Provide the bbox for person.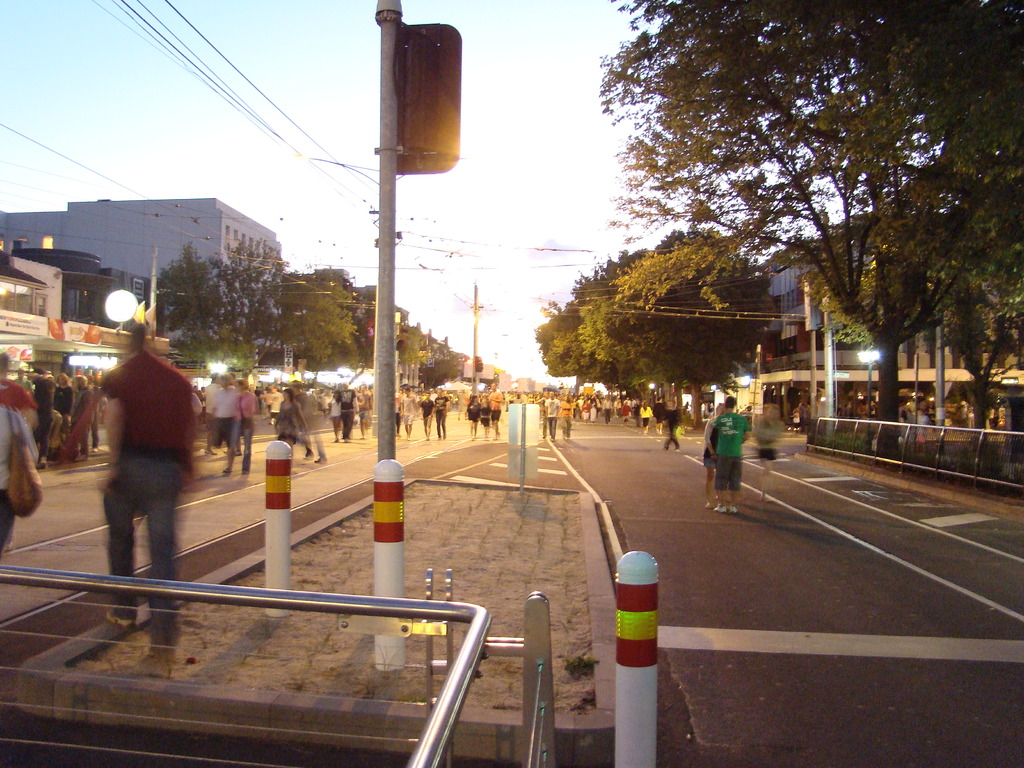
542 387 559 444.
